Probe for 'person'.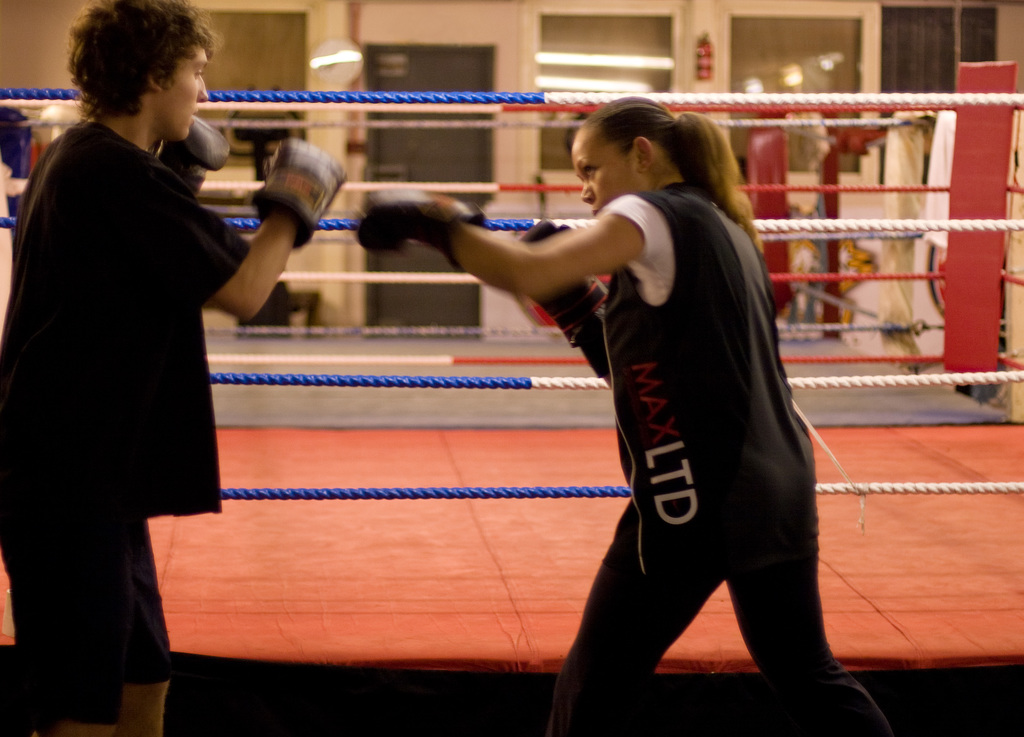
Probe result: bbox(352, 95, 895, 736).
